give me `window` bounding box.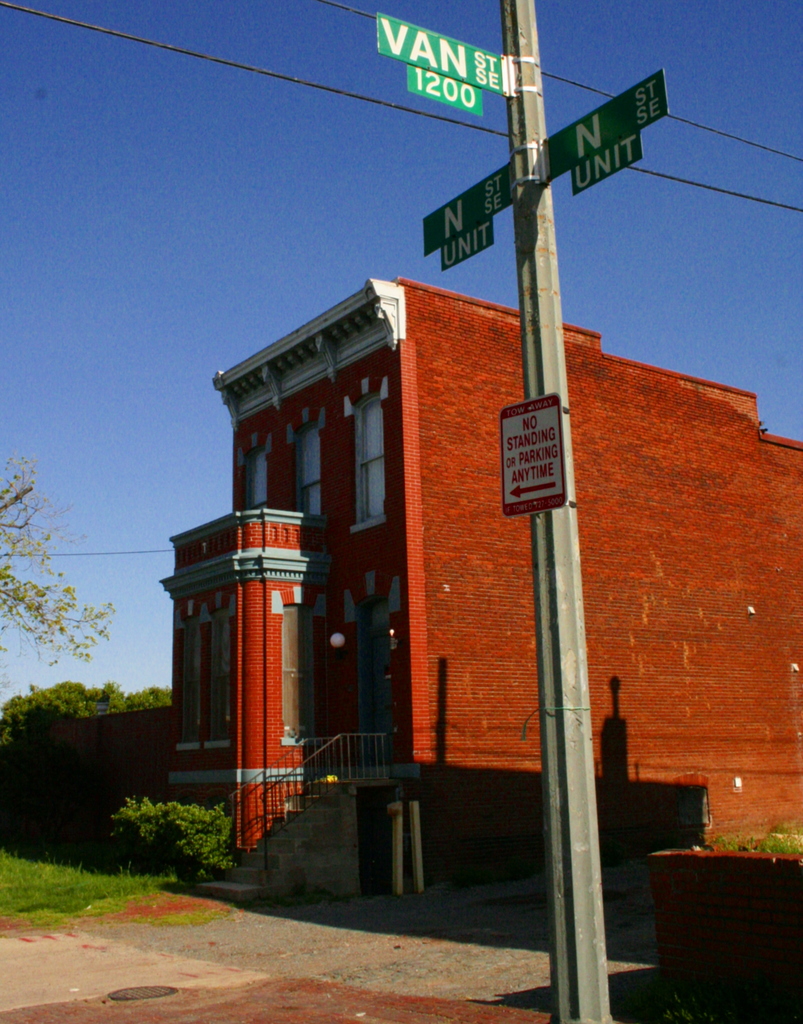
x1=240, y1=445, x2=271, y2=499.
